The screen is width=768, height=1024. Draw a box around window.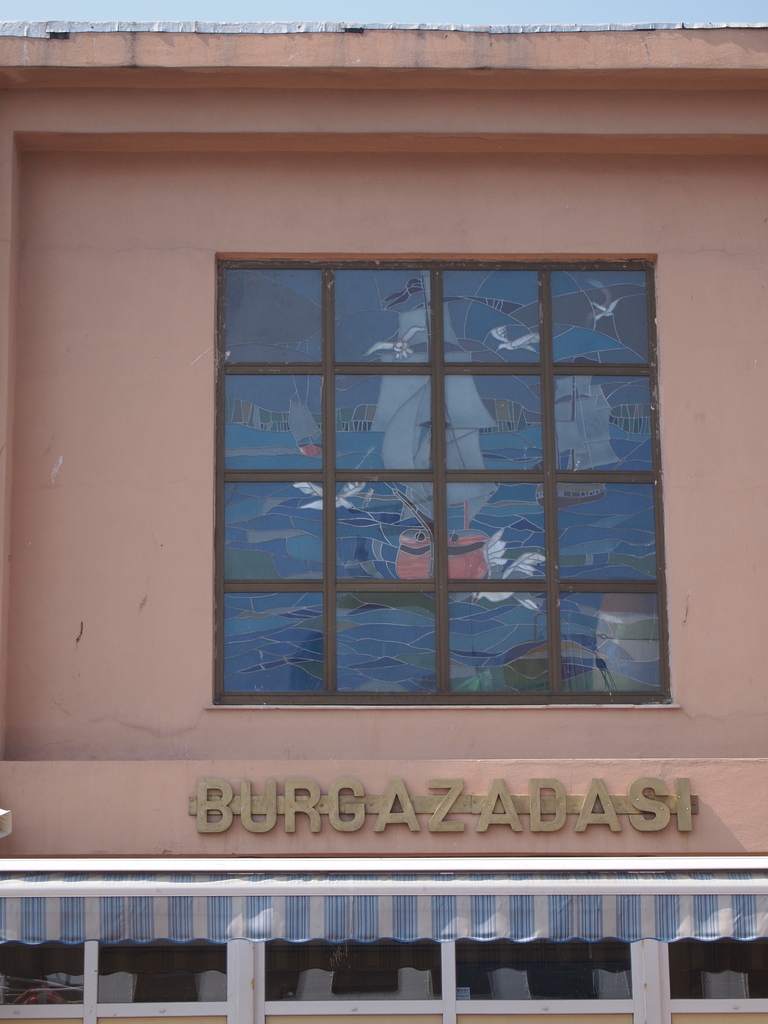
[x1=175, y1=204, x2=692, y2=747].
